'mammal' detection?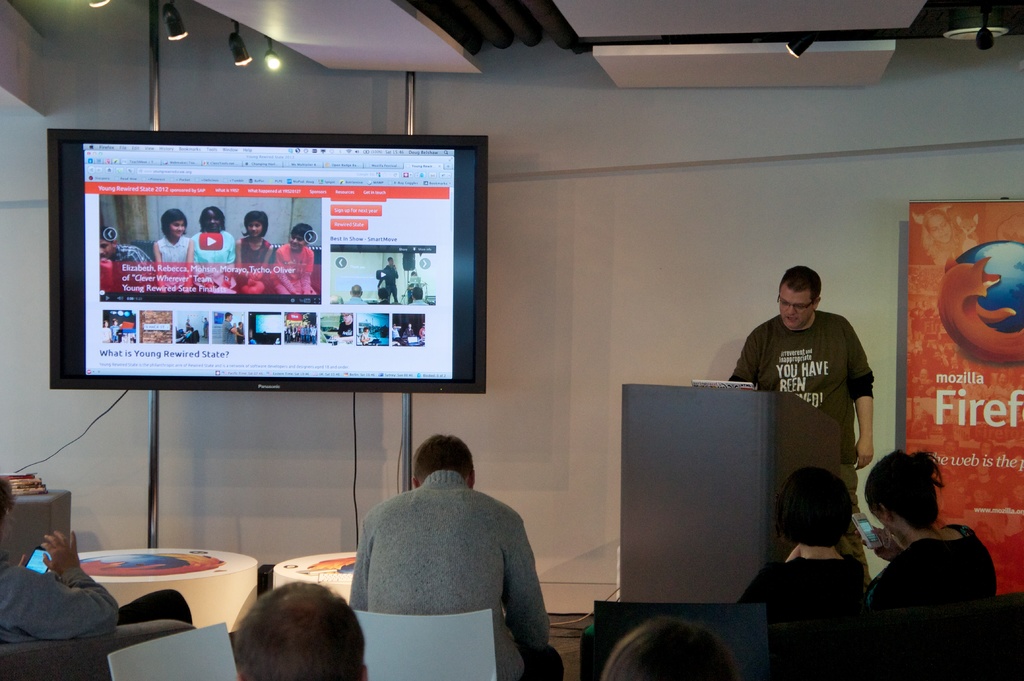
bbox=(200, 316, 212, 338)
